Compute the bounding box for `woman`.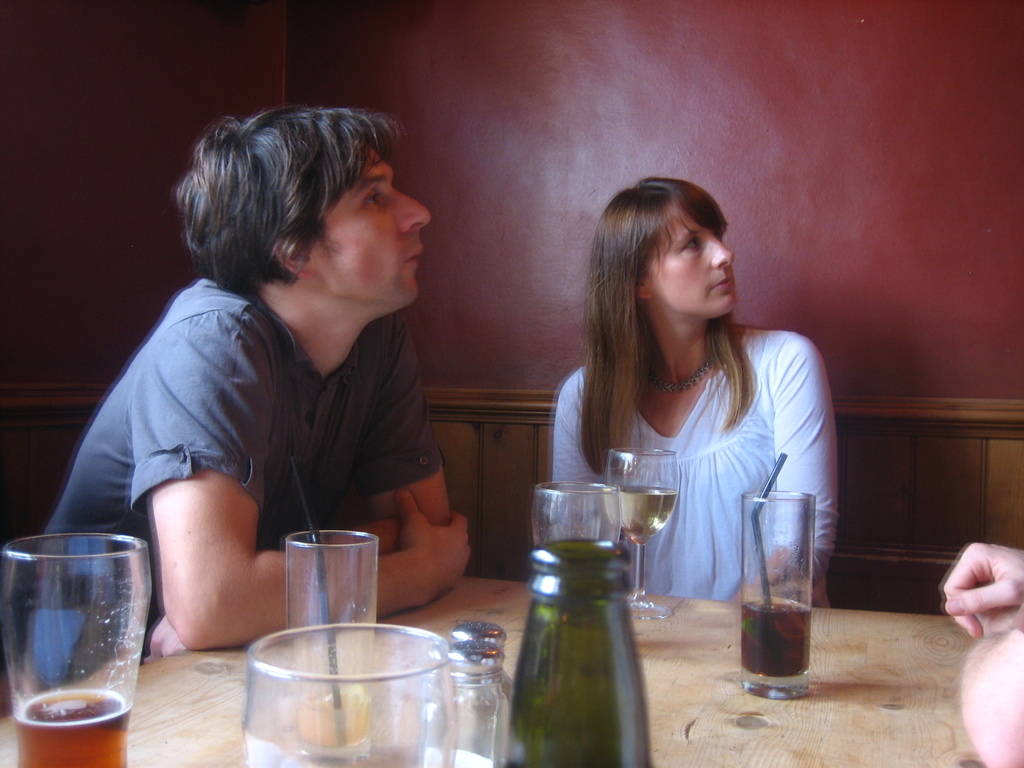
{"left": 534, "top": 184, "right": 838, "bottom": 644}.
